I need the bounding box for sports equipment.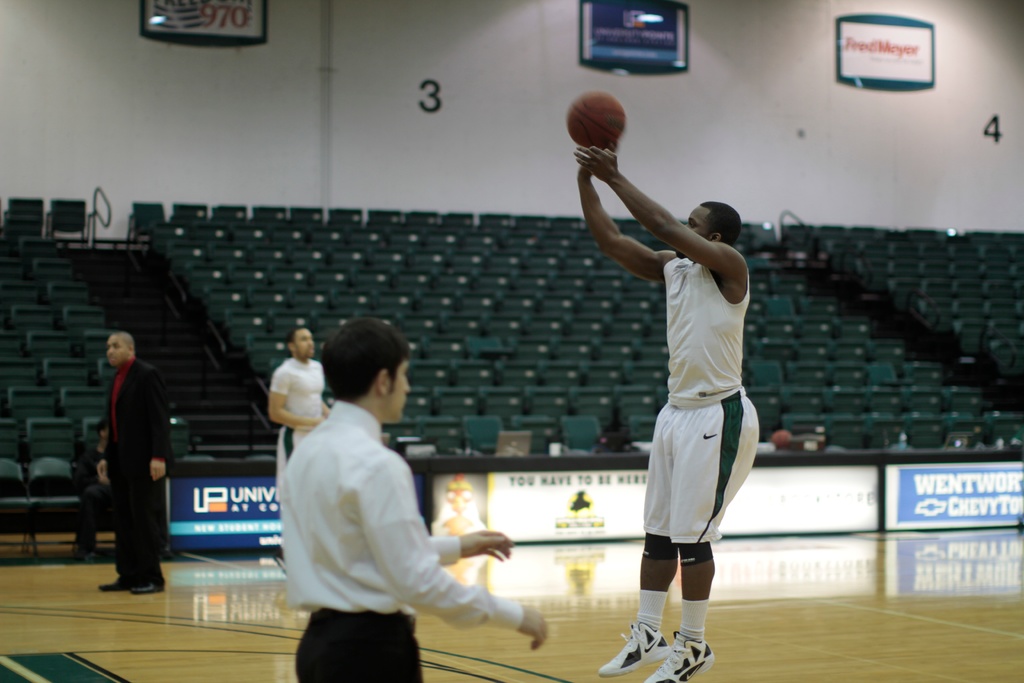
Here it is: left=564, top=90, right=626, bottom=147.
